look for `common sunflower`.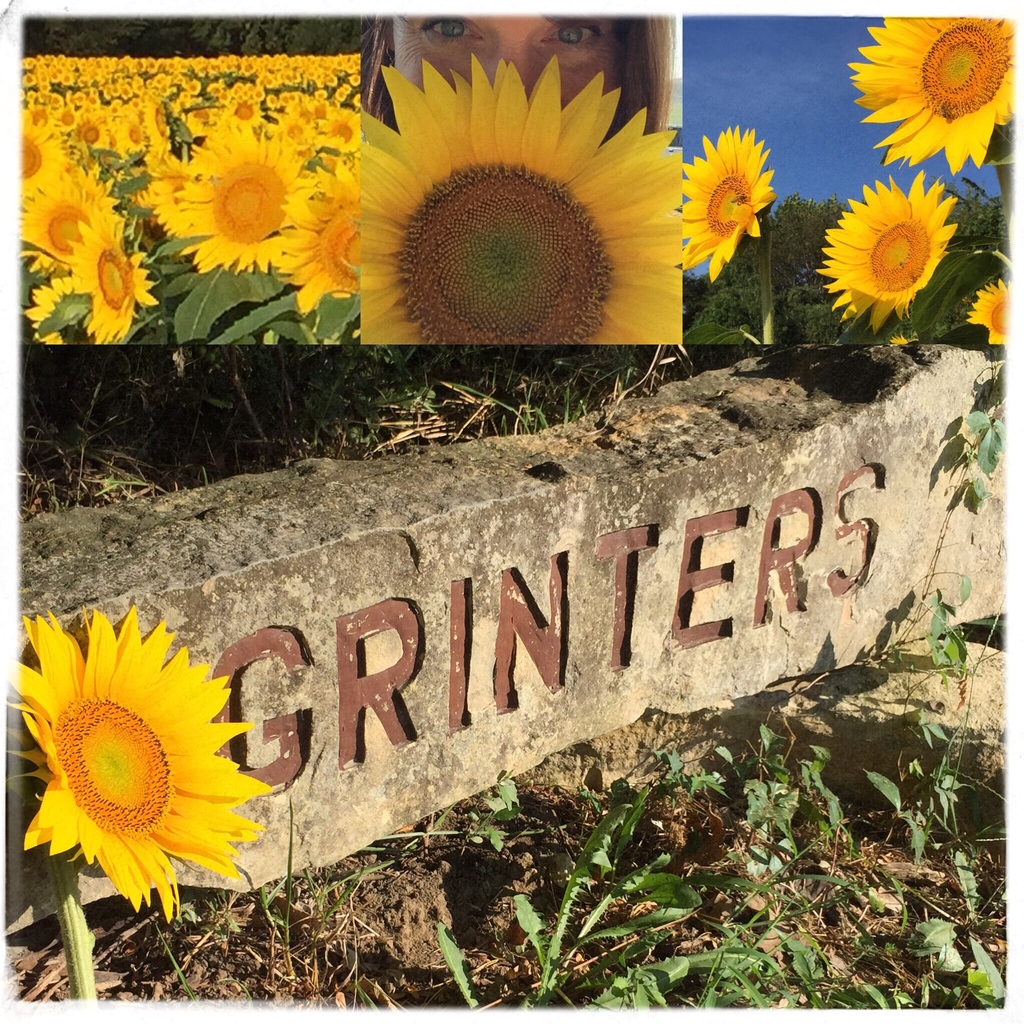
Found: [126,124,149,150].
